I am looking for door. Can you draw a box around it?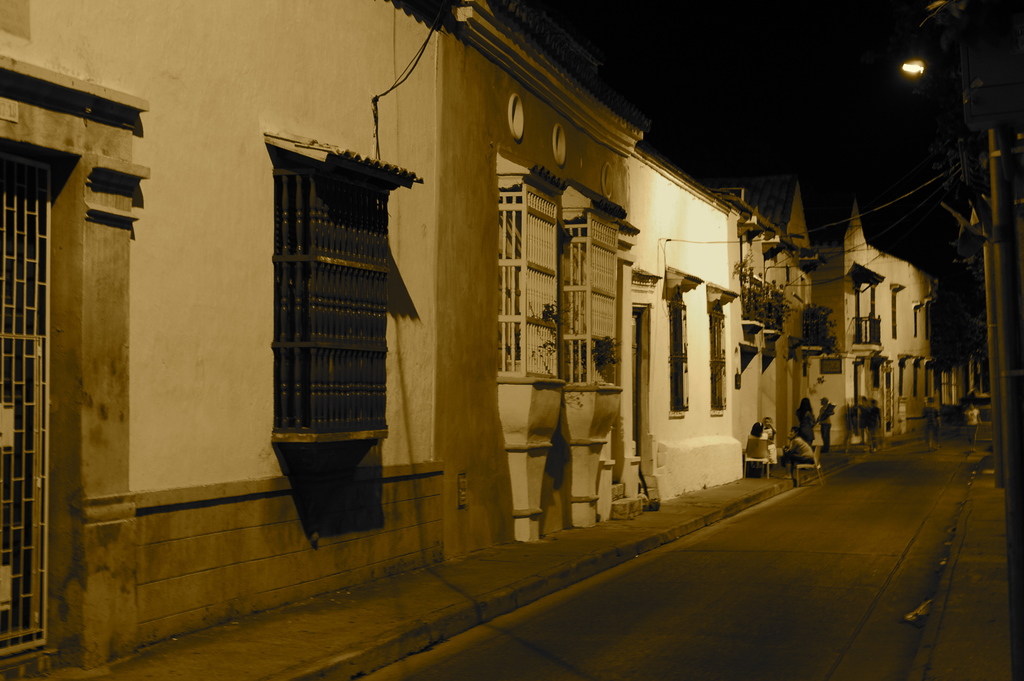
Sure, the bounding box is locate(0, 150, 57, 661).
